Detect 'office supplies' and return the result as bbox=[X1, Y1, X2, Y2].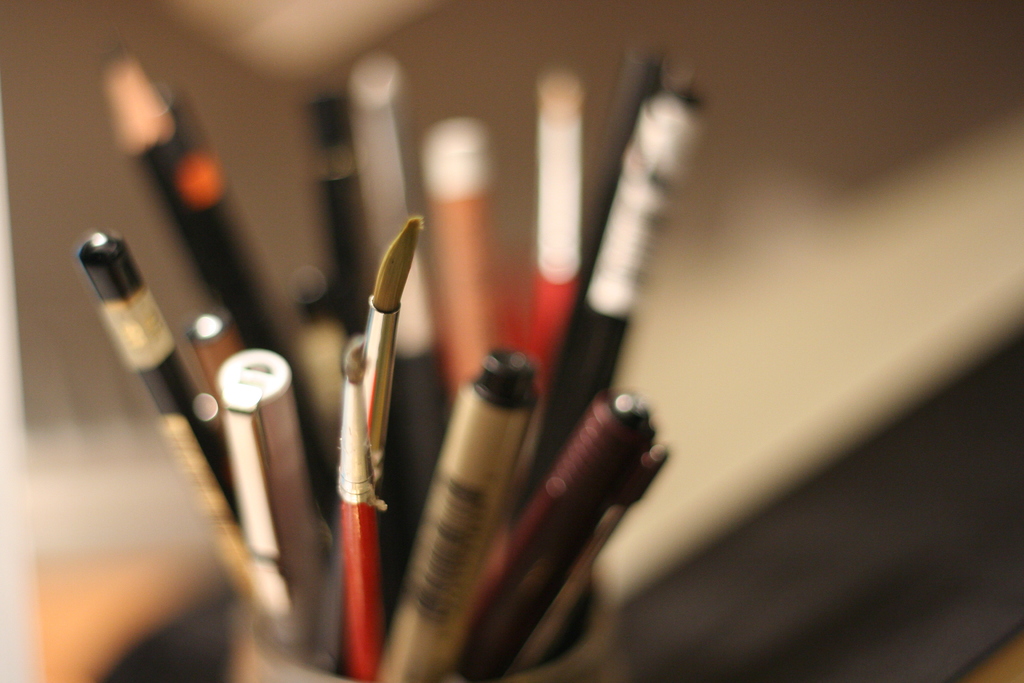
bbox=[127, 85, 743, 674].
